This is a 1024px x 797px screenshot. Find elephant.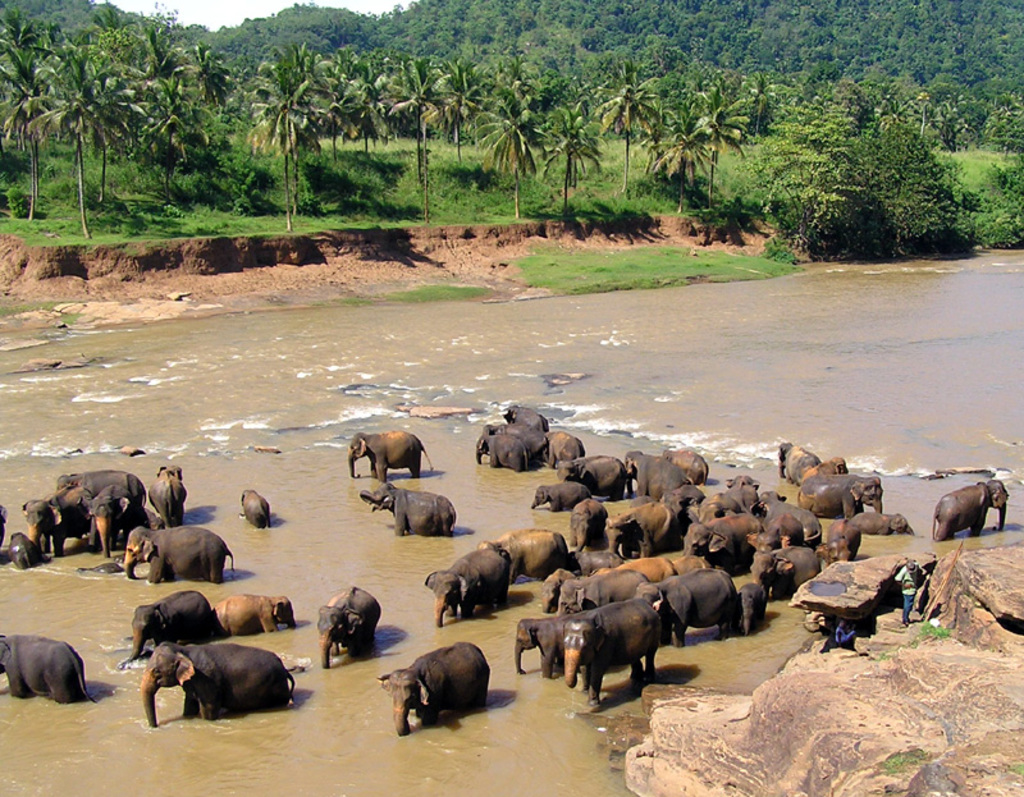
Bounding box: 776:439:810:476.
